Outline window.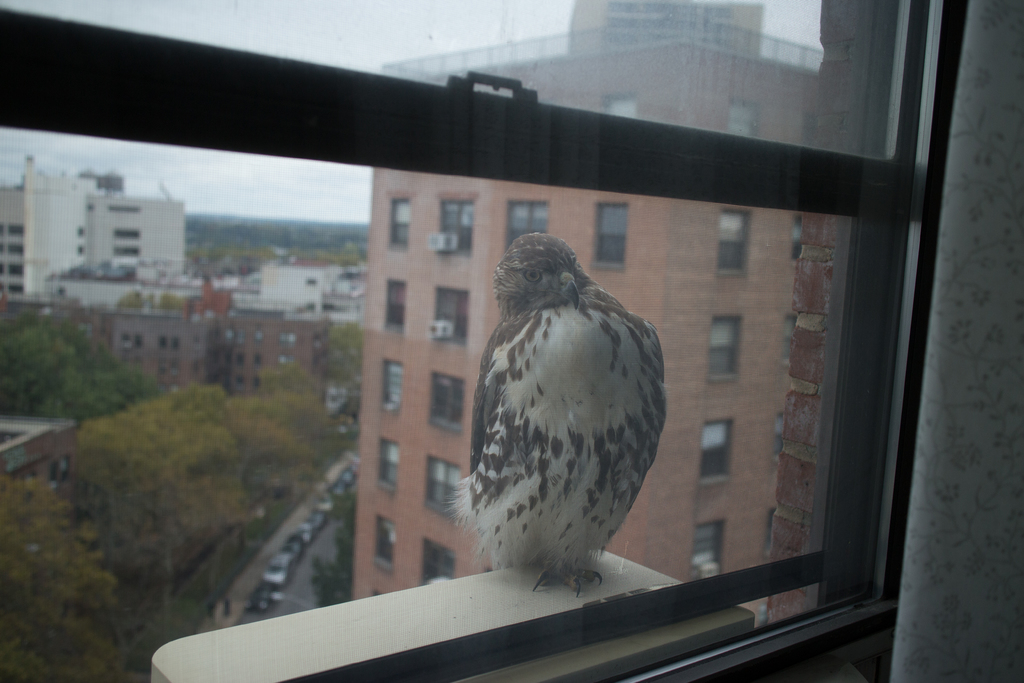
Outline: (x1=157, y1=336, x2=168, y2=353).
